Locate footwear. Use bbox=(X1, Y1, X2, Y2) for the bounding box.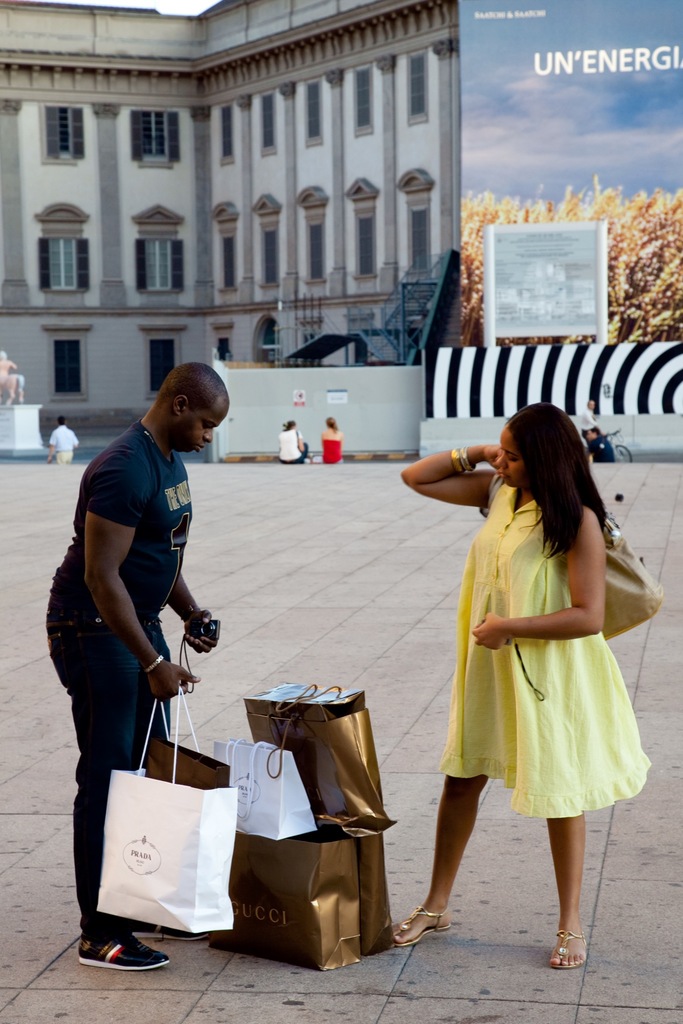
bbox=(547, 932, 584, 966).
